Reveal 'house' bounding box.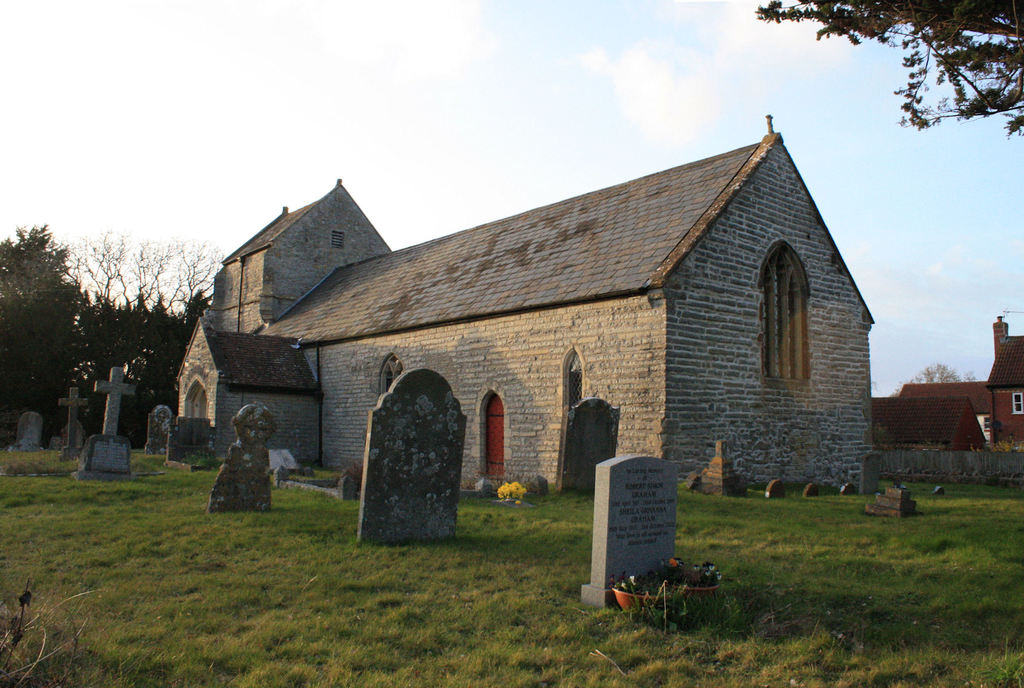
Revealed: <bbox>868, 394, 989, 445</bbox>.
